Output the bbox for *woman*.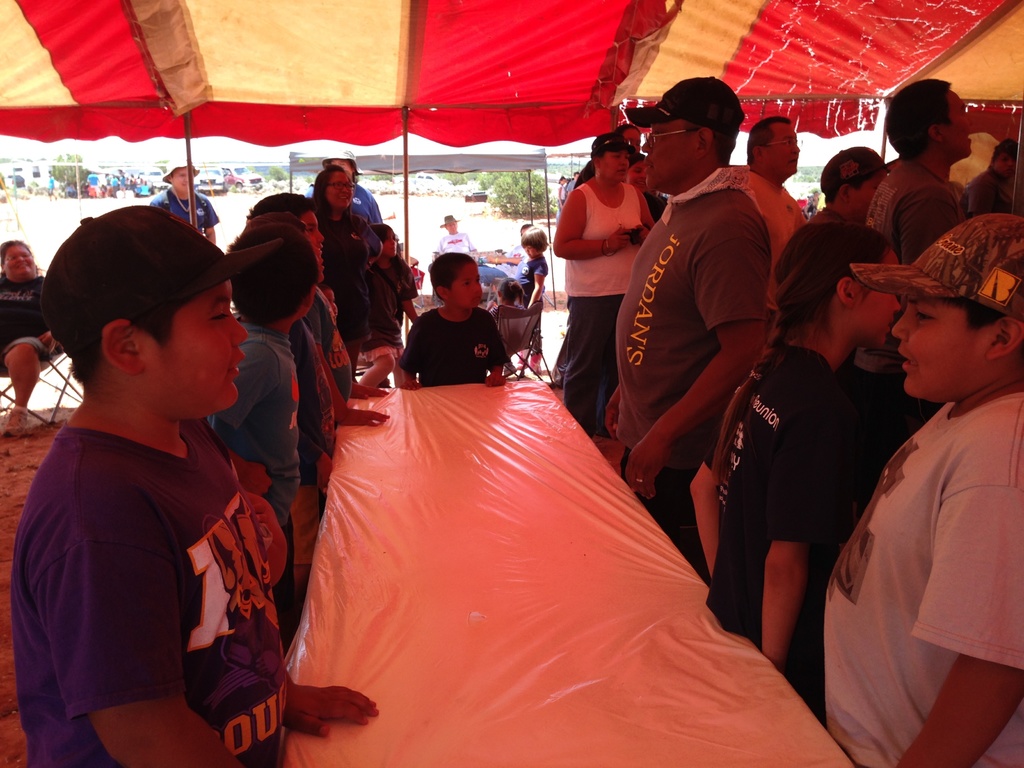
[0, 239, 59, 430].
